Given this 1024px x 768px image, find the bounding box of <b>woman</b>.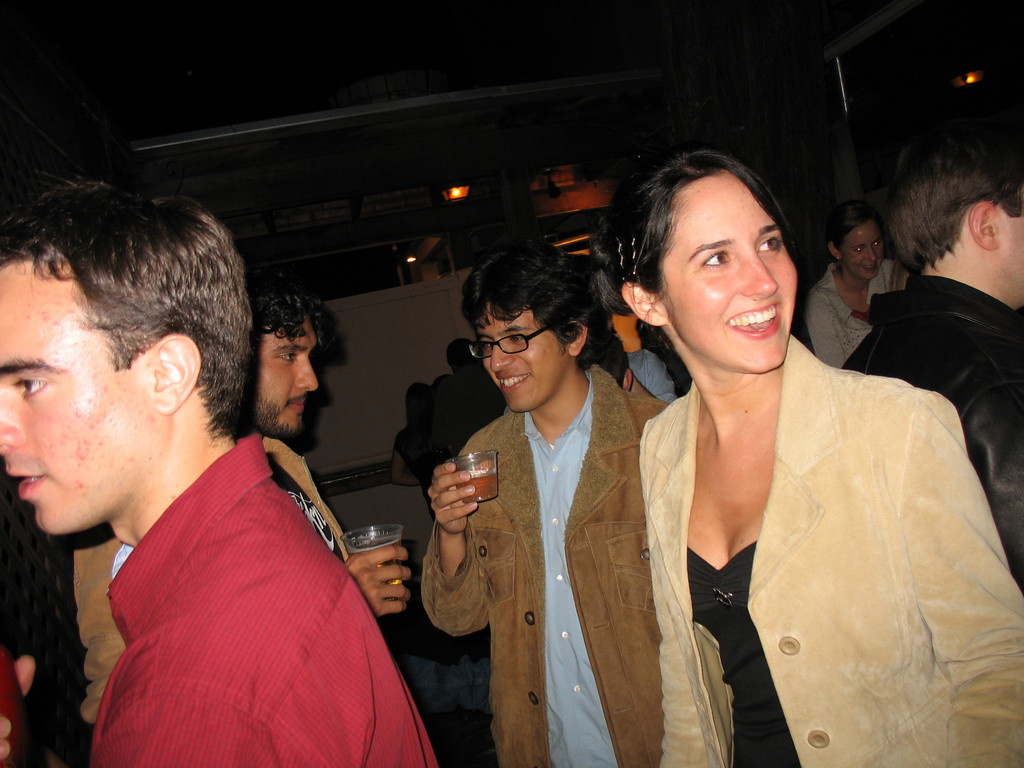
(left=387, top=379, right=451, bottom=525).
